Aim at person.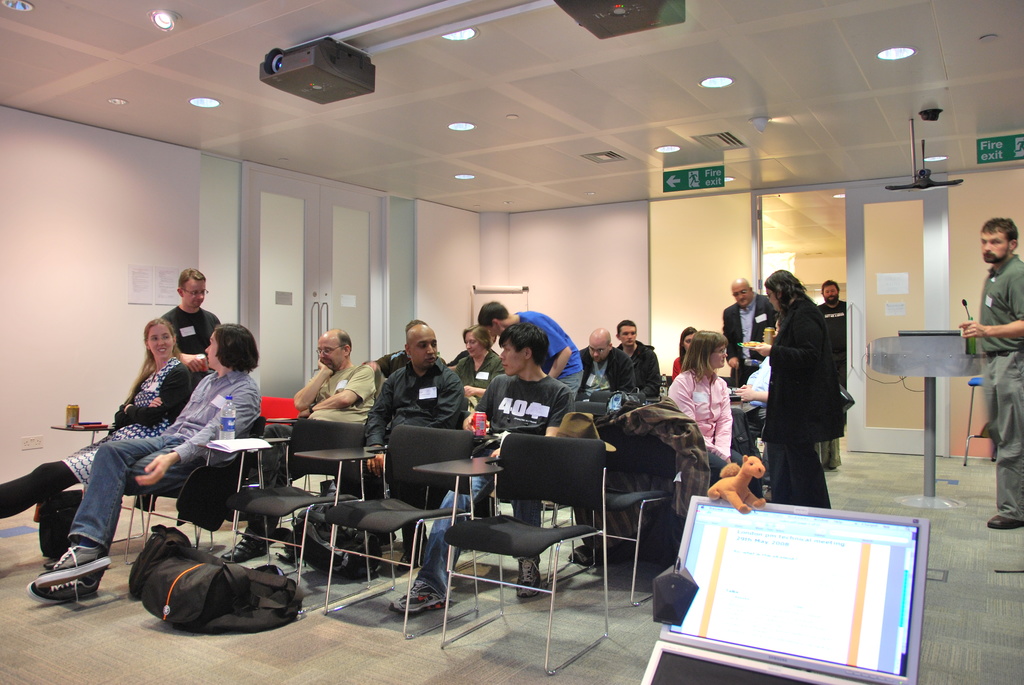
Aimed at locate(959, 214, 1023, 523).
